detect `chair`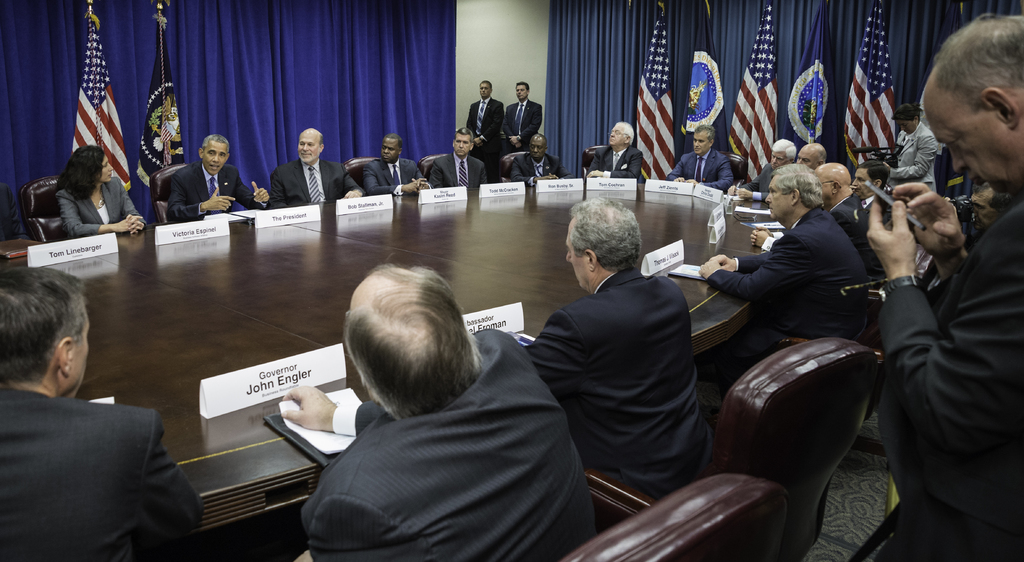
(x1=20, y1=172, x2=70, y2=244)
